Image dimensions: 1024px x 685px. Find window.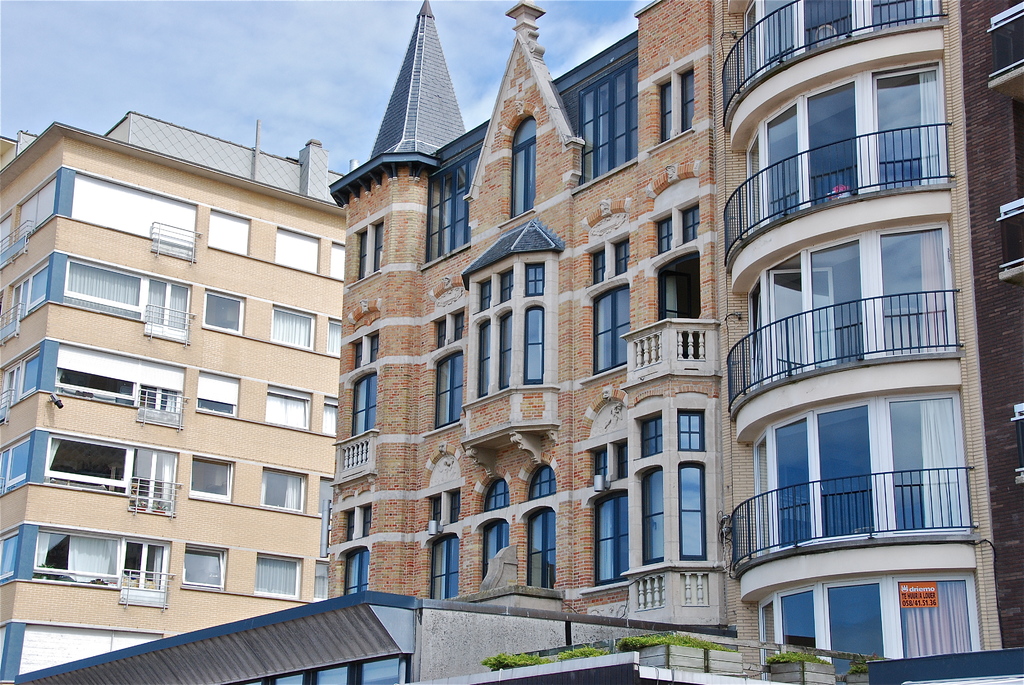
[184, 453, 234, 501].
